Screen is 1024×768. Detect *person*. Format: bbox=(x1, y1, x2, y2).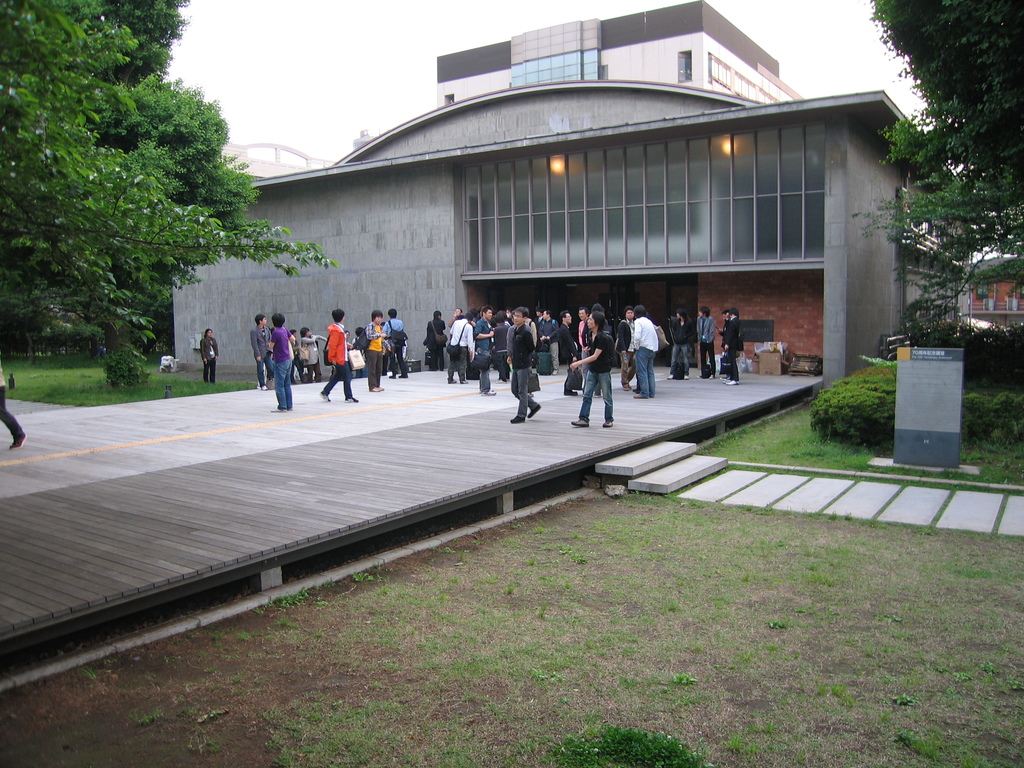
bbox=(444, 314, 471, 386).
